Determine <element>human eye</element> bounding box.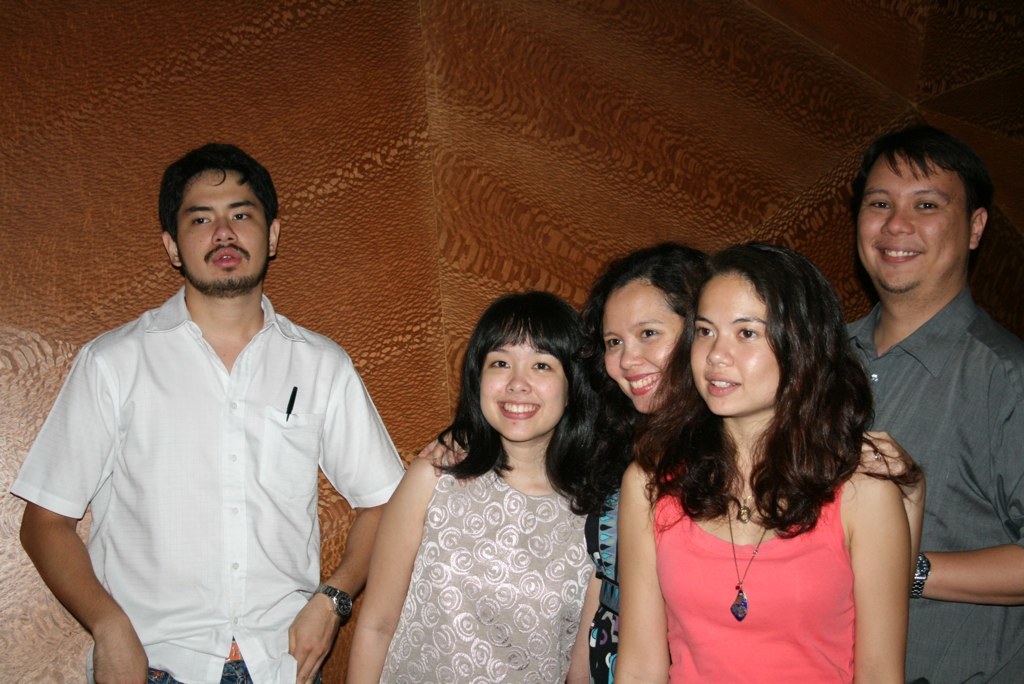
Determined: box(187, 212, 212, 226).
